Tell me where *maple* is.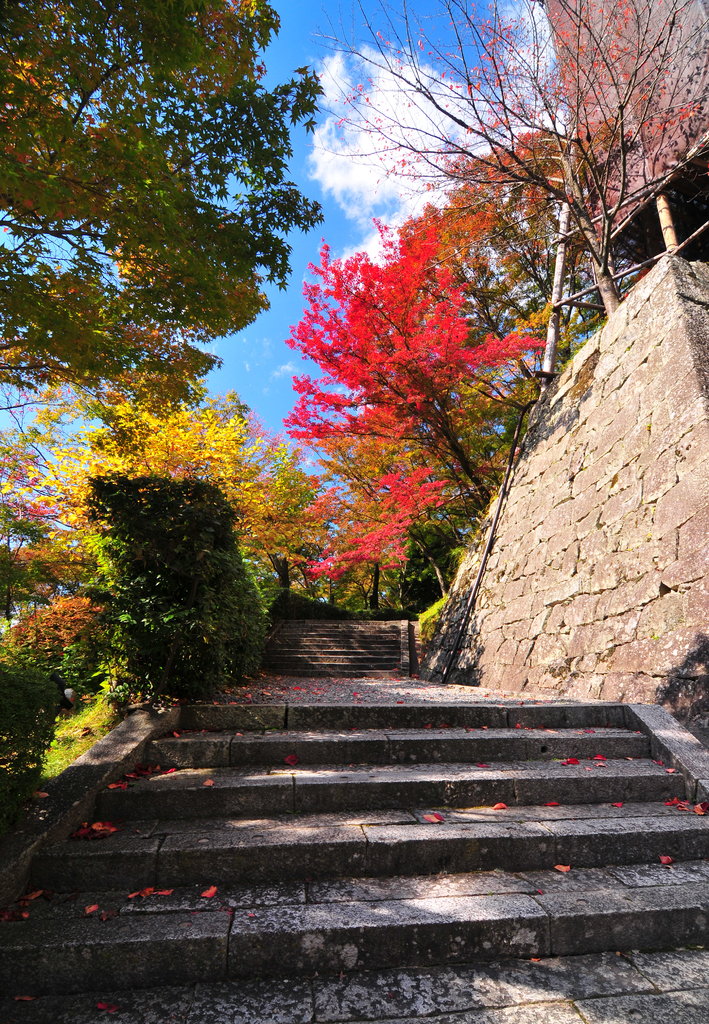
*maple* is at 0,370,147,673.
